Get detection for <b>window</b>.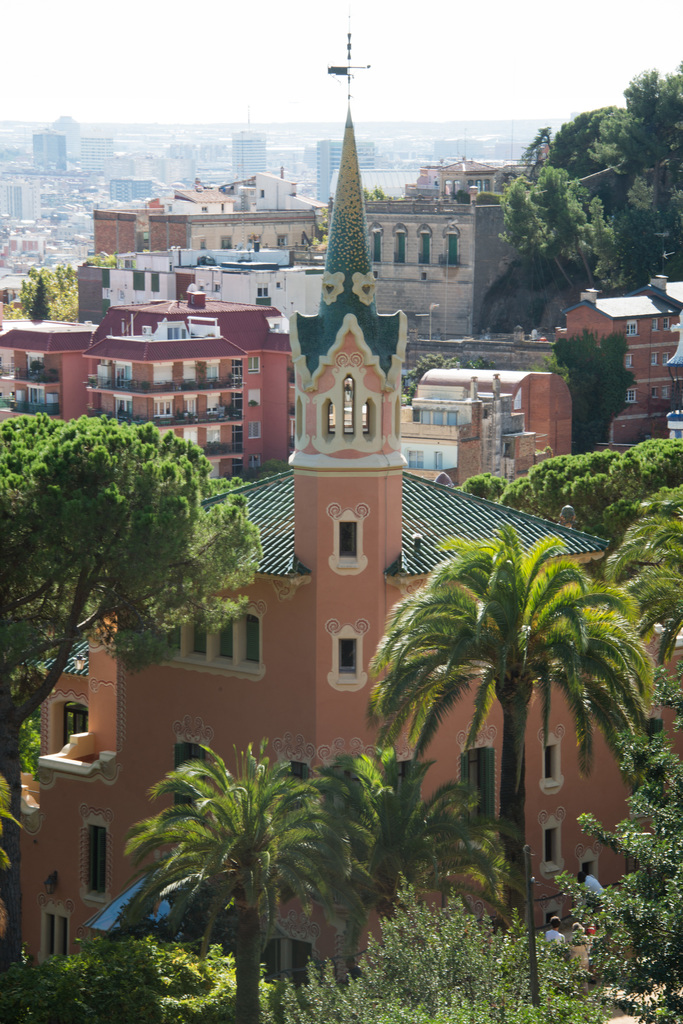
Detection: 393:229:405:264.
